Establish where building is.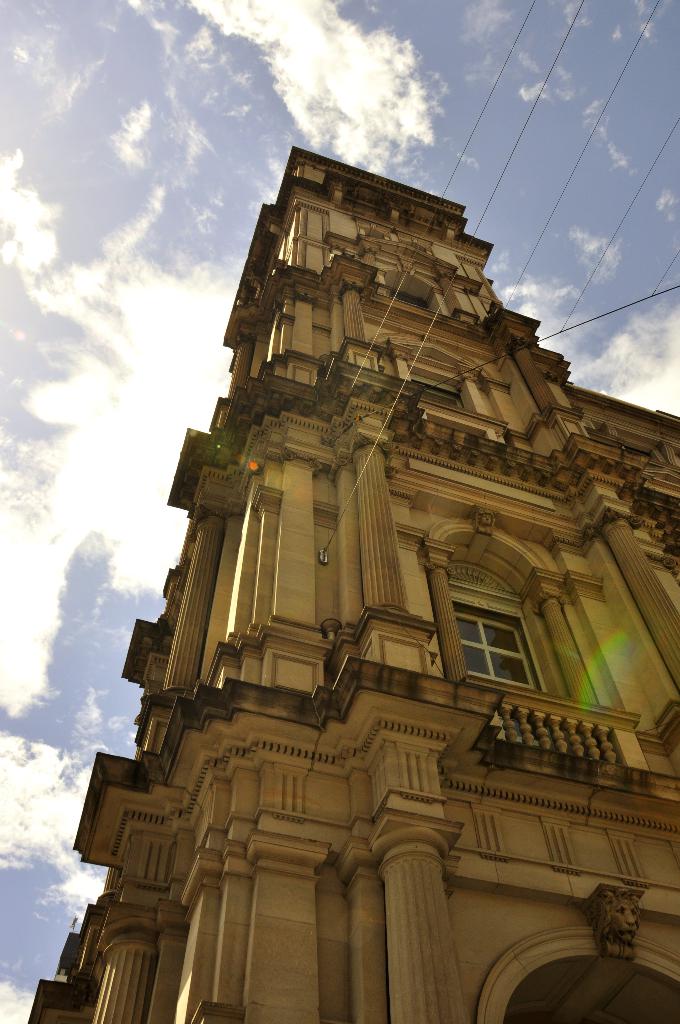
Established at [24,146,679,1023].
